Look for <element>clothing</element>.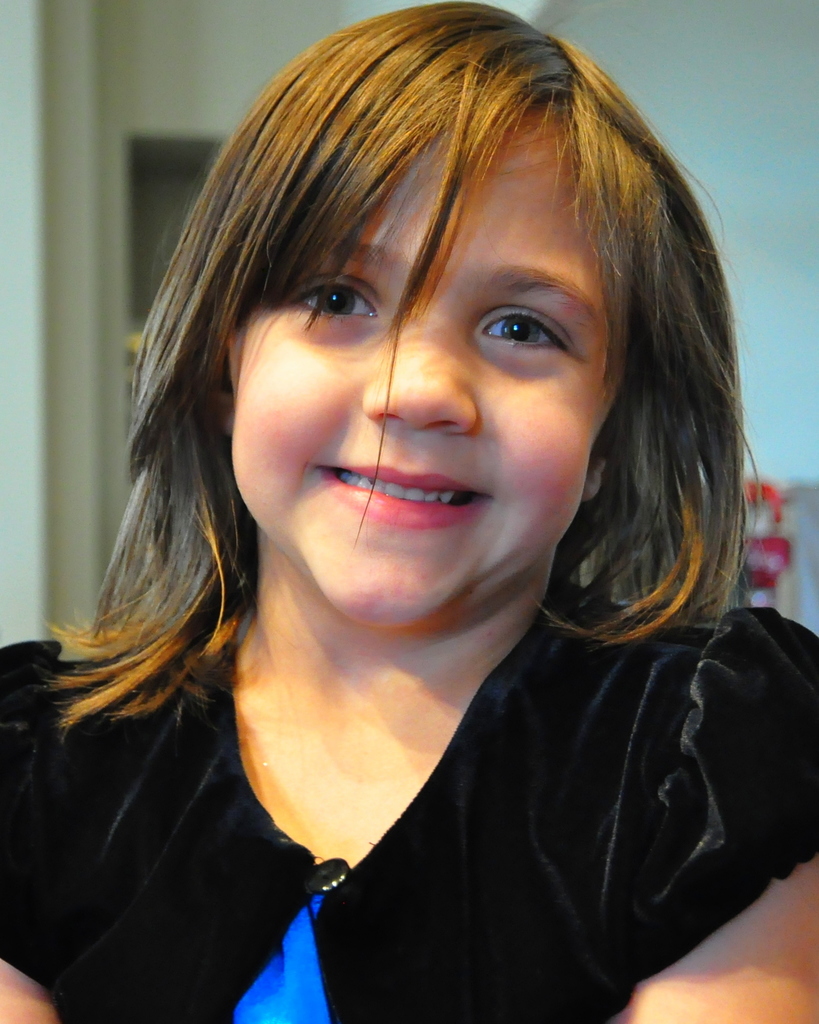
Found: 167,520,816,1007.
